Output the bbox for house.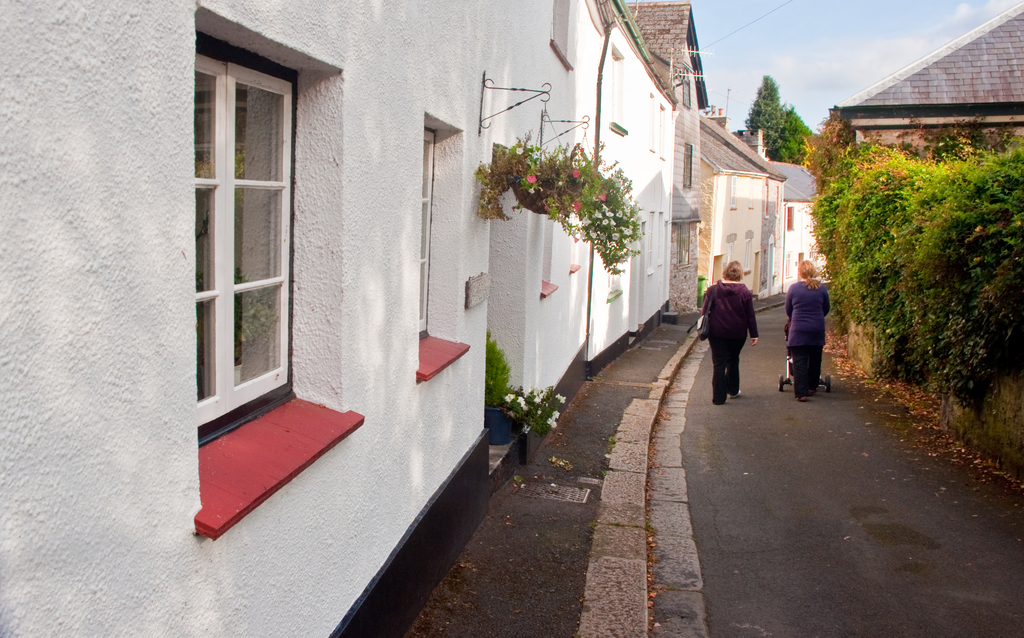
rect(696, 111, 794, 317).
